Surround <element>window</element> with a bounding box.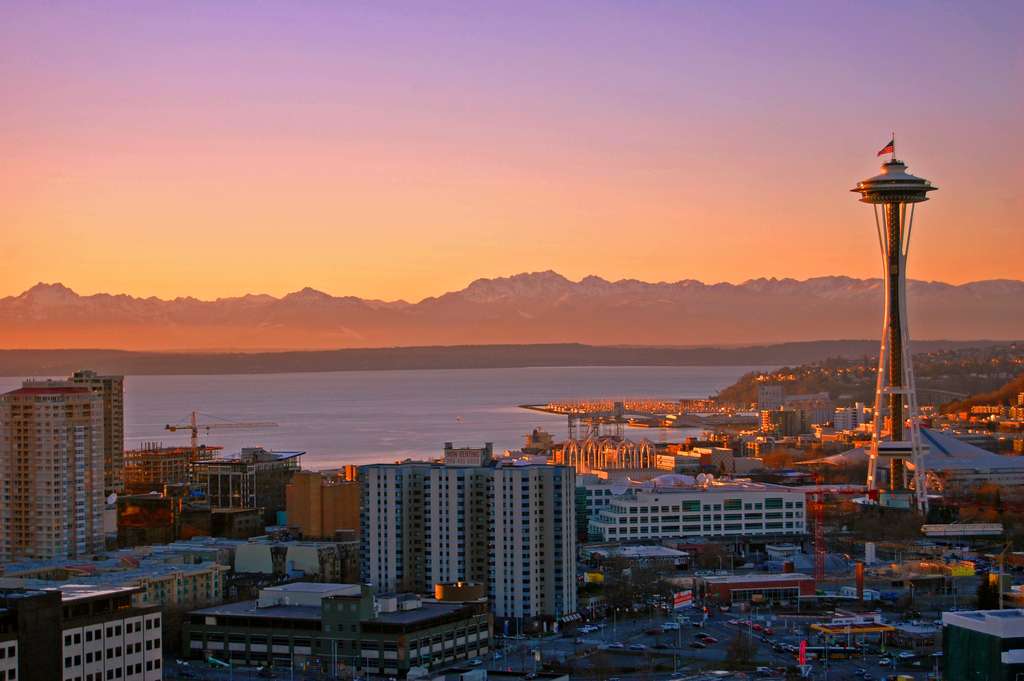
[742, 513, 764, 521].
